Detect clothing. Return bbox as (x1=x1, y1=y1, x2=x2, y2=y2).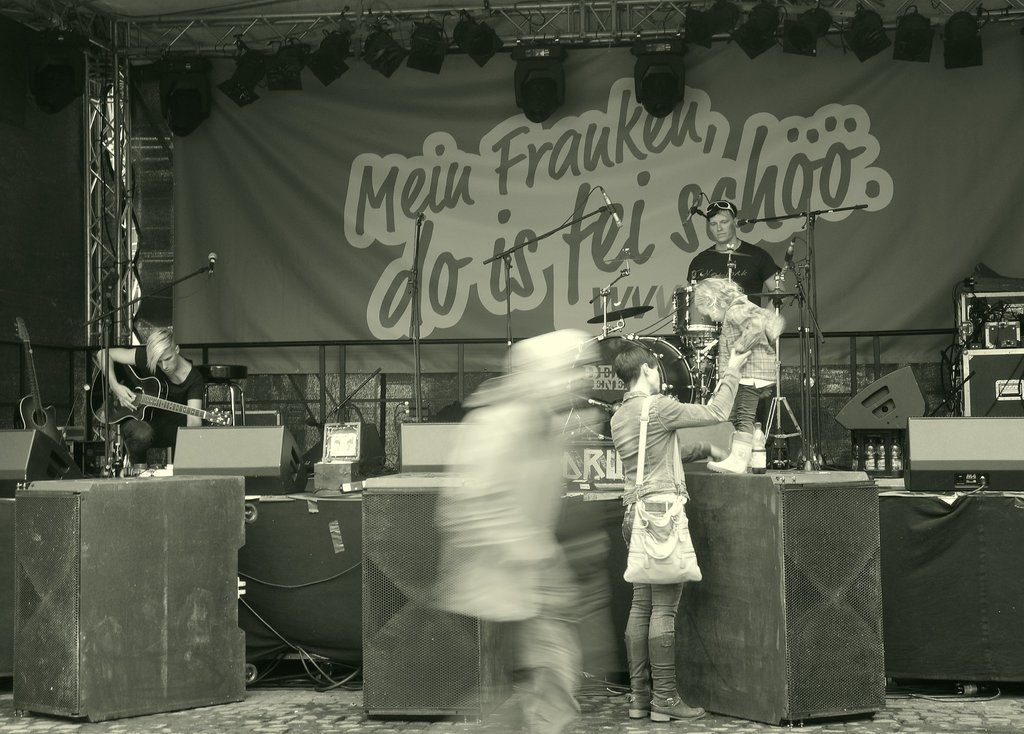
(x1=607, y1=364, x2=742, y2=637).
